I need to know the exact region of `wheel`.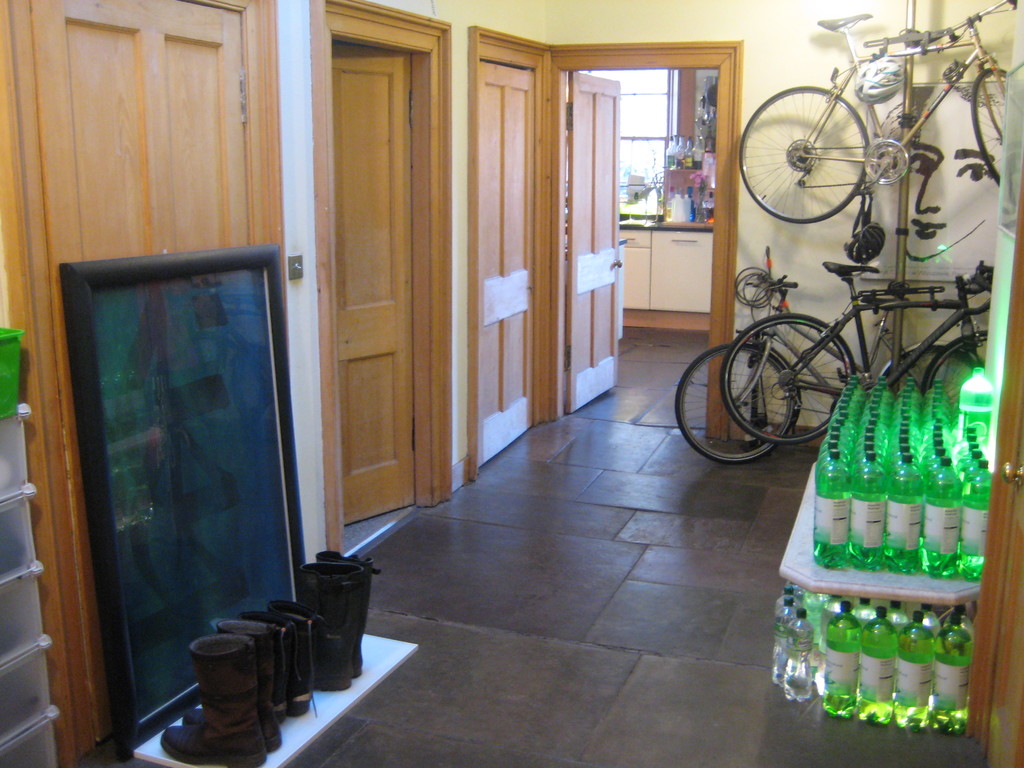
Region: [721, 311, 856, 444].
